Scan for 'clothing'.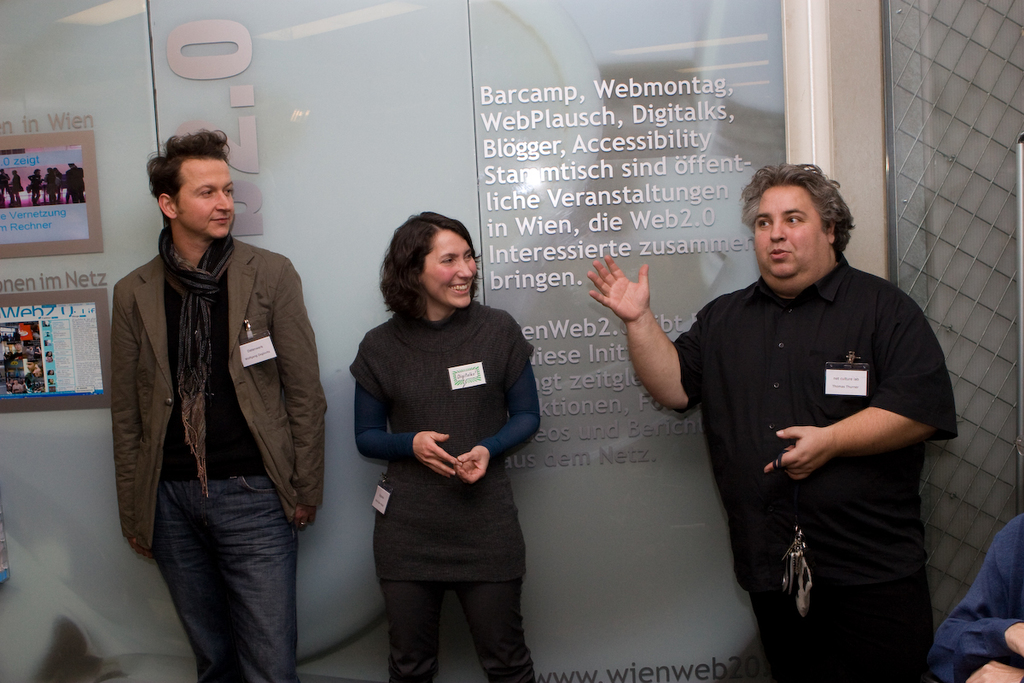
Scan result: (left=926, top=514, right=1023, bottom=682).
